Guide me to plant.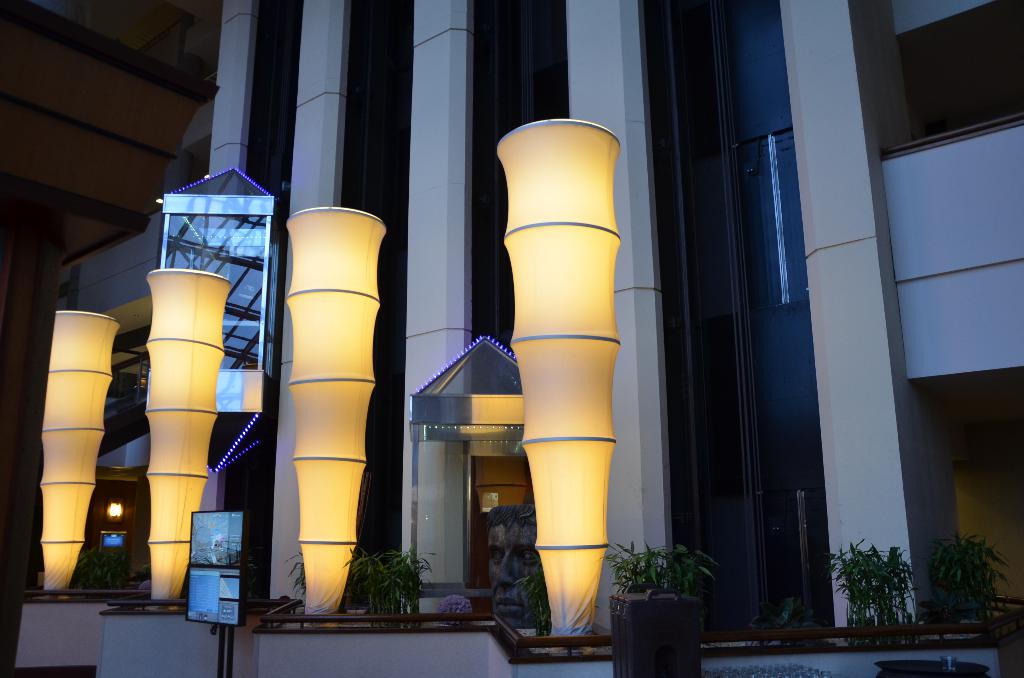
Guidance: 820, 538, 920, 647.
